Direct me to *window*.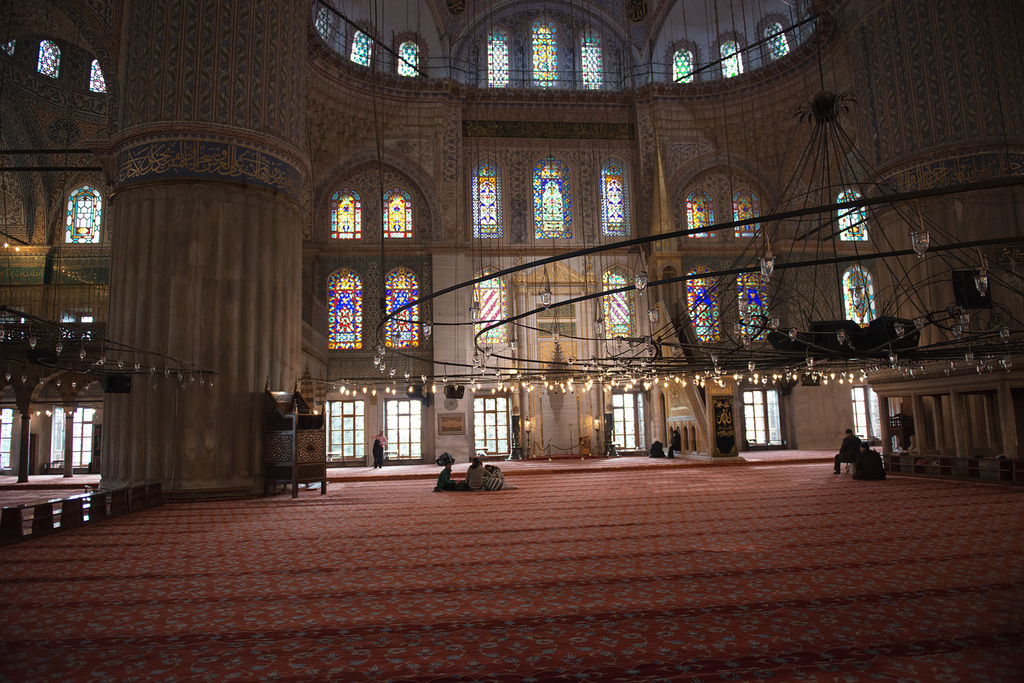
Direction: (x1=0, y1=38, x2=20, y2=55).
